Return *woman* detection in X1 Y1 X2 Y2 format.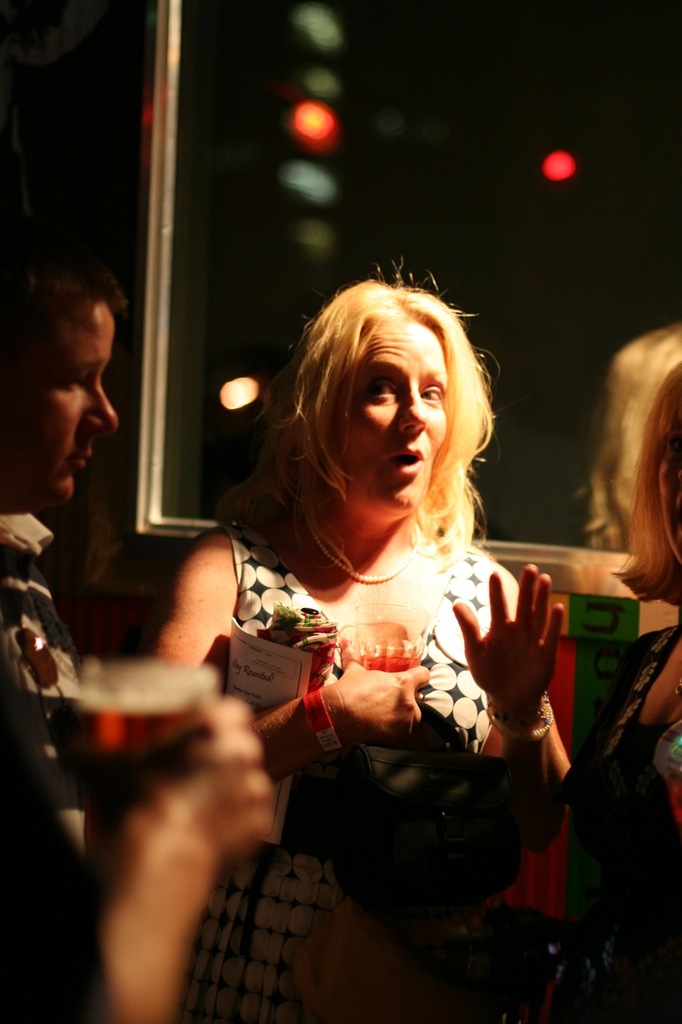
141 255 569 1023.
